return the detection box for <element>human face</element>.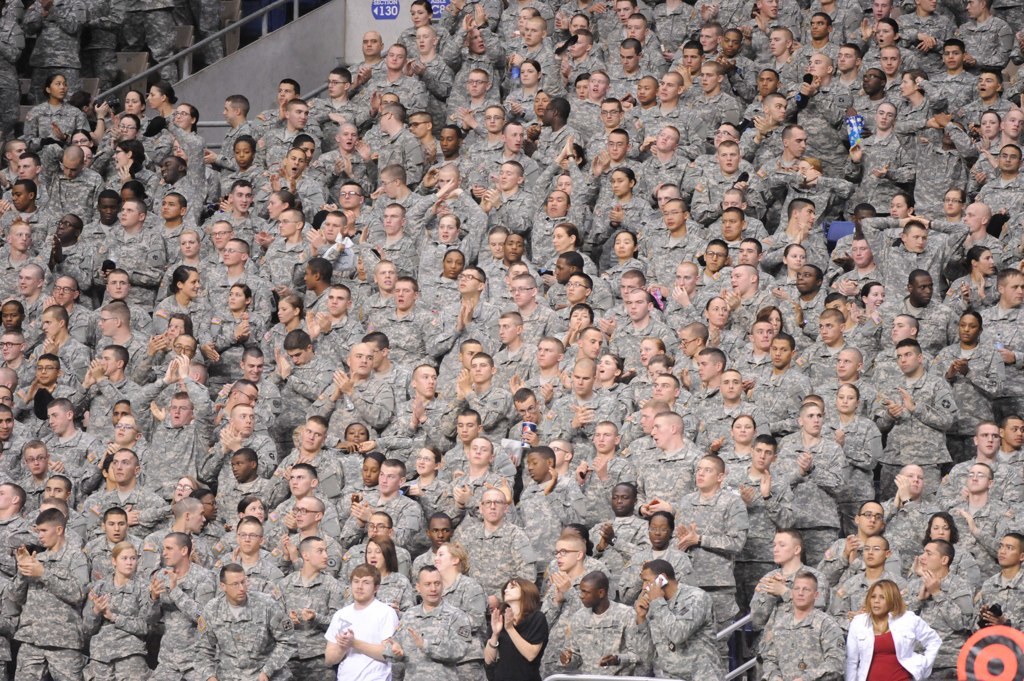
[714,143,739,172].
